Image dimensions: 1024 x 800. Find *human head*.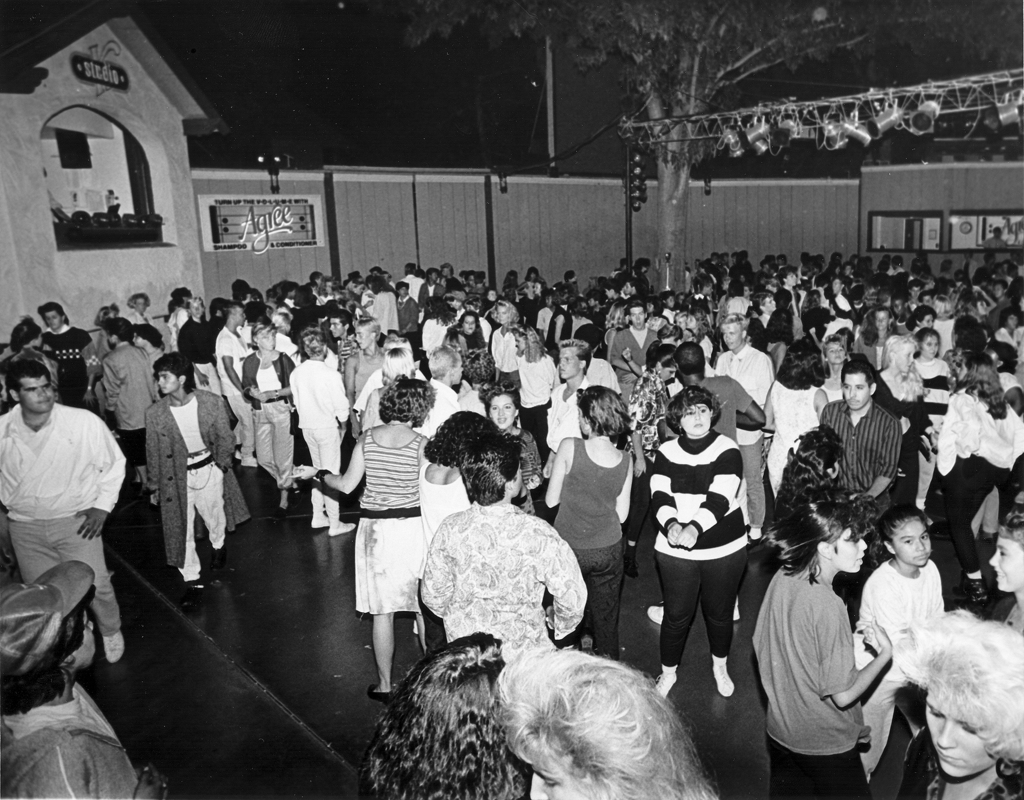
[x1=426, y1=411, x2=492, y2=467].
